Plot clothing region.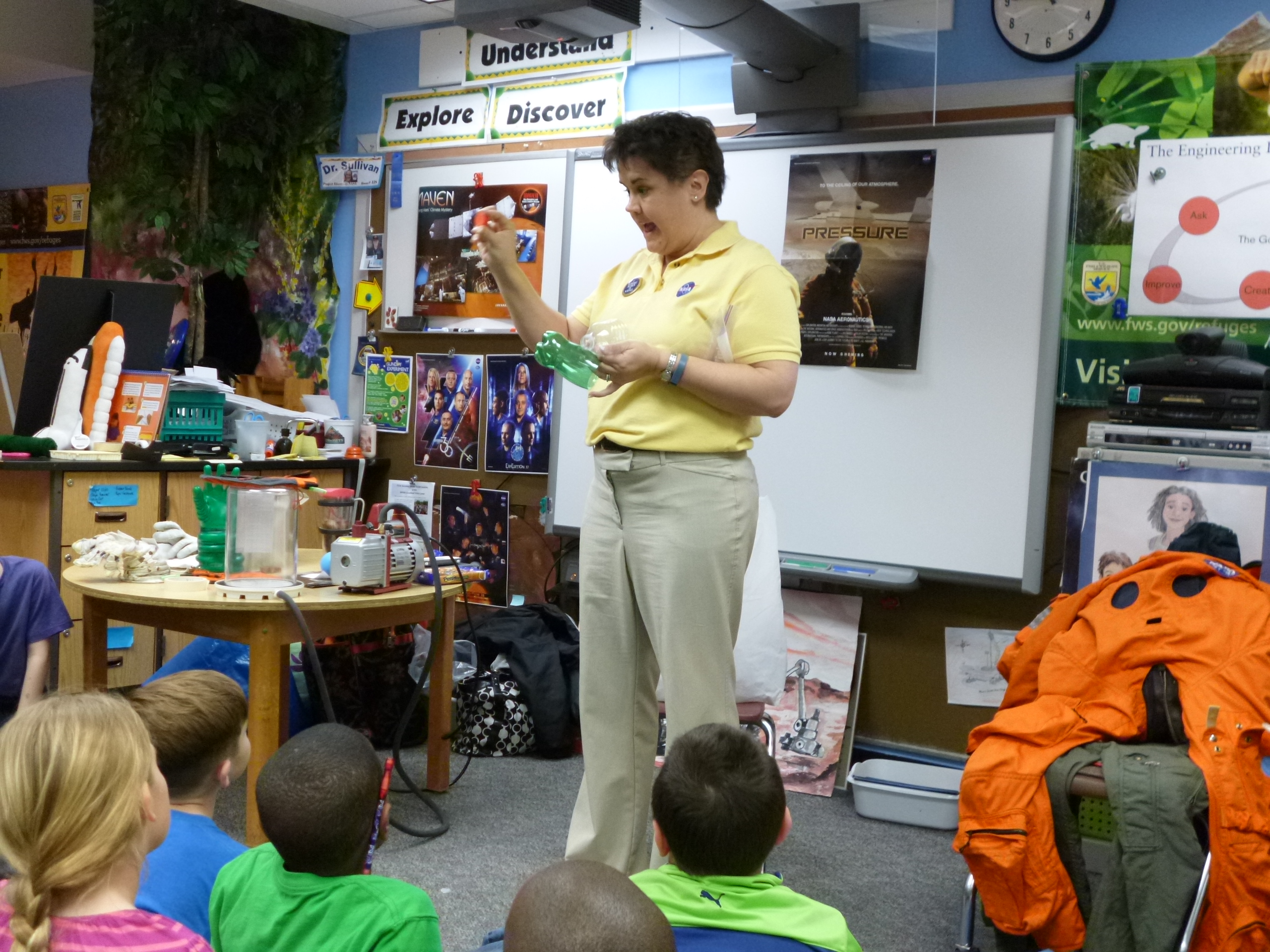
Plotted at pyautogui.locateOnScreen(567, 262, 579, 274).
